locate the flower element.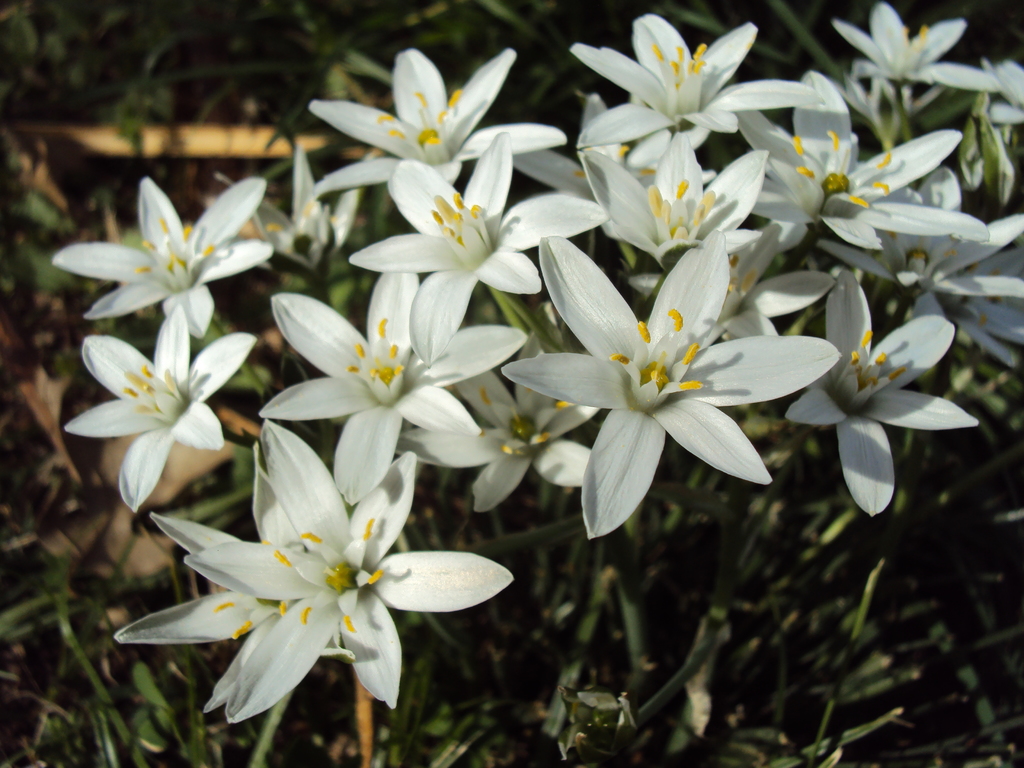
Element bbox: (x1=311, y1=47, x2=565, y2=220).
